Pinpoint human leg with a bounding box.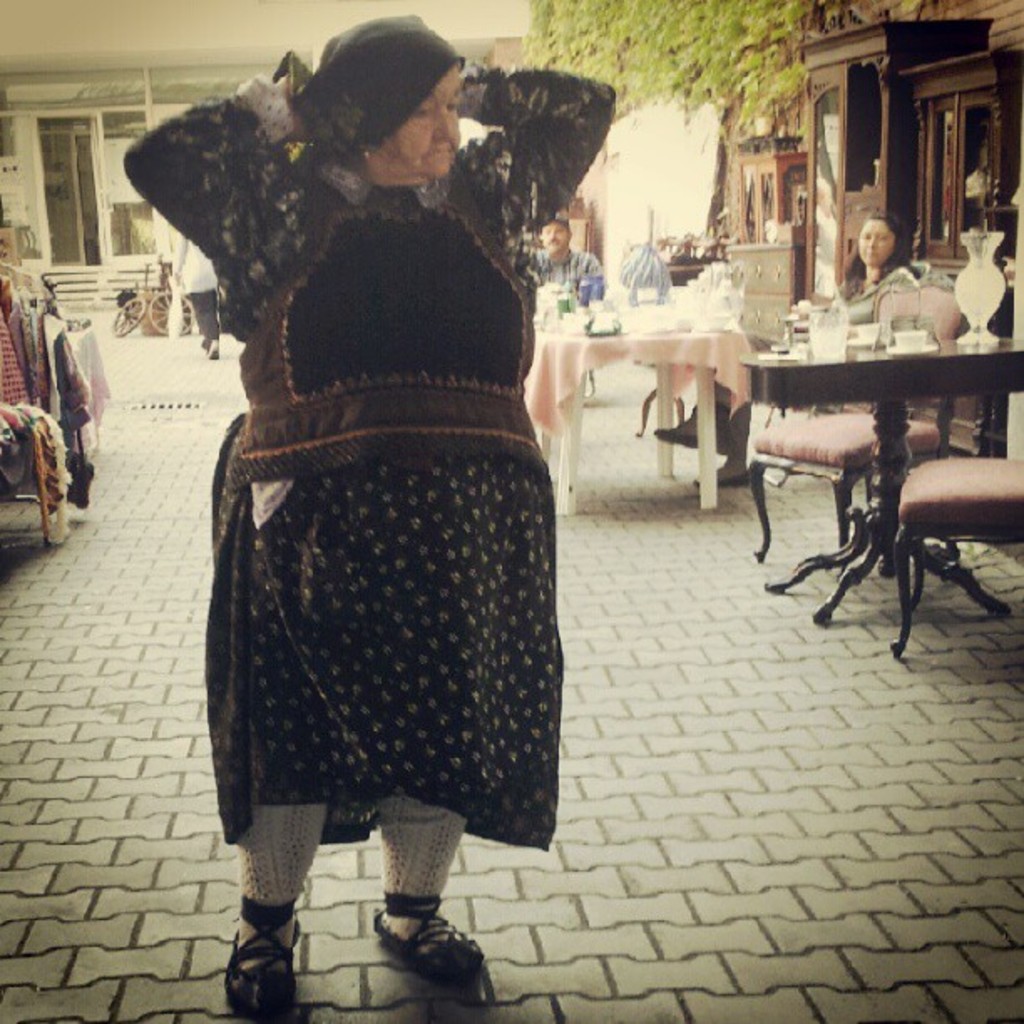
x1=226, y1=800, x2=325, y2=1011.
